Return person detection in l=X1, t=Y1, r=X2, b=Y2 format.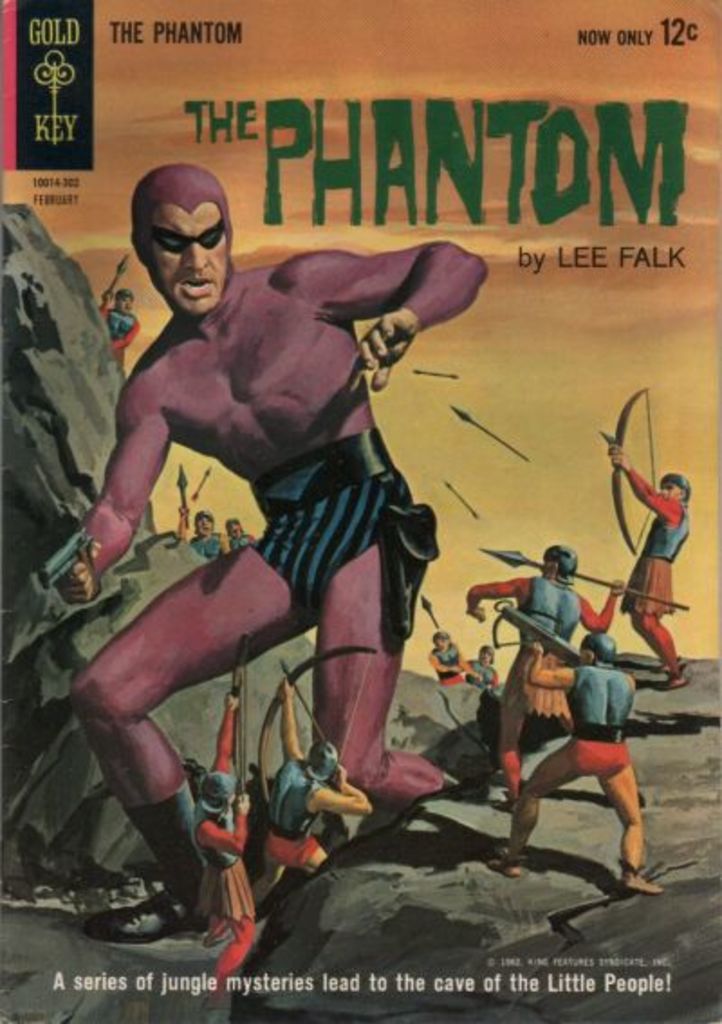
l=188, t=688, r=256, b=1008.
